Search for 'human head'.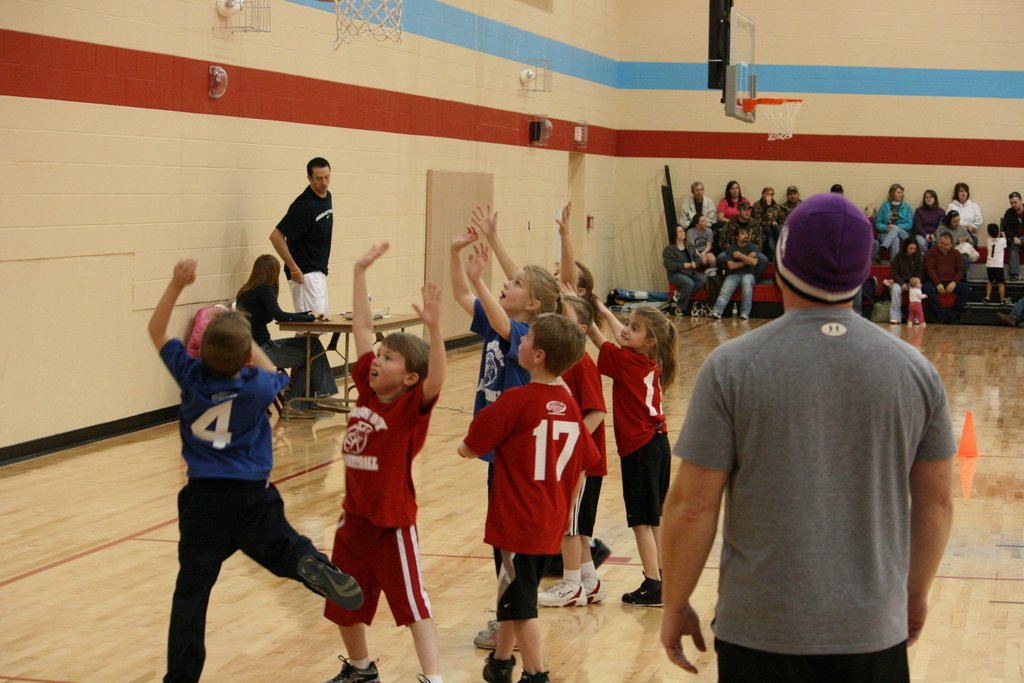
Found at detection(559, 294, 591, 337).
